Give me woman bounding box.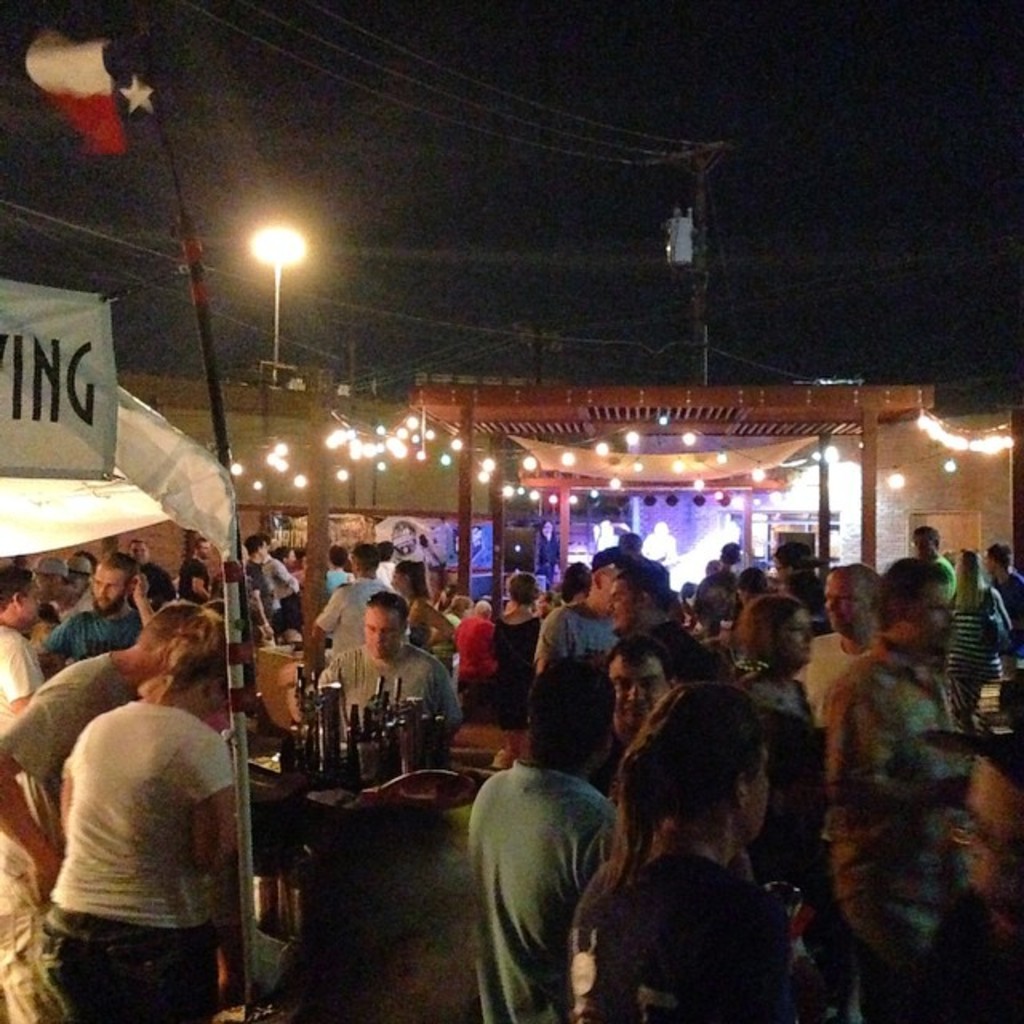
389:557:458:646.
